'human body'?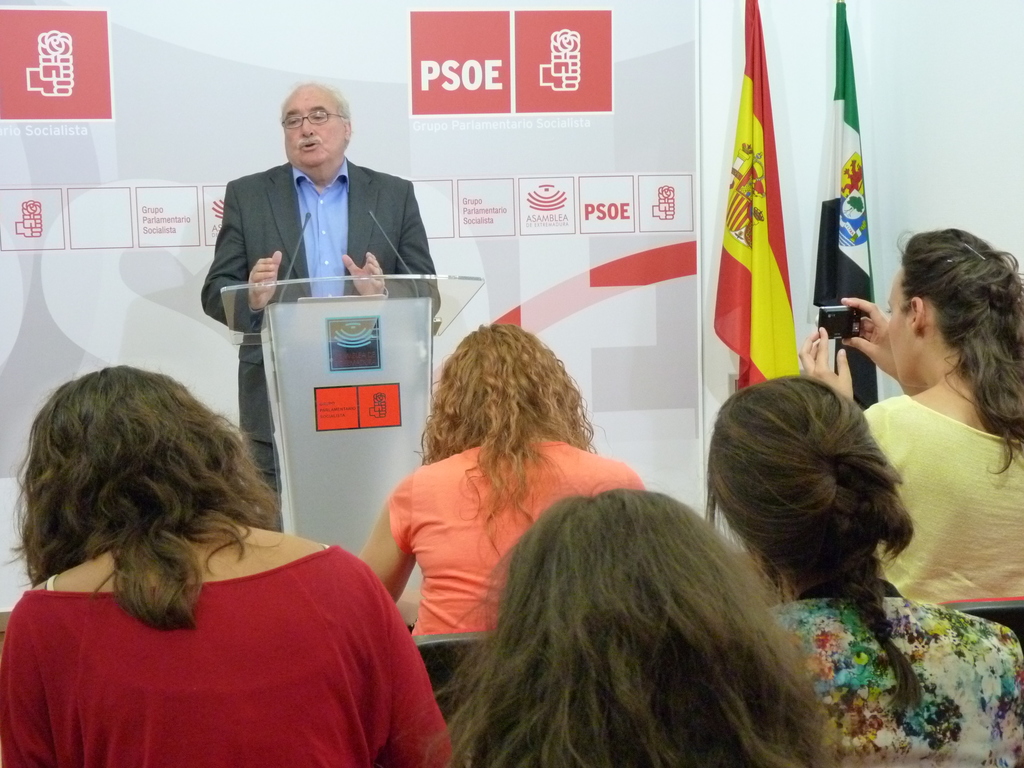
x1=204 y1=84 x2=451 y2=531
